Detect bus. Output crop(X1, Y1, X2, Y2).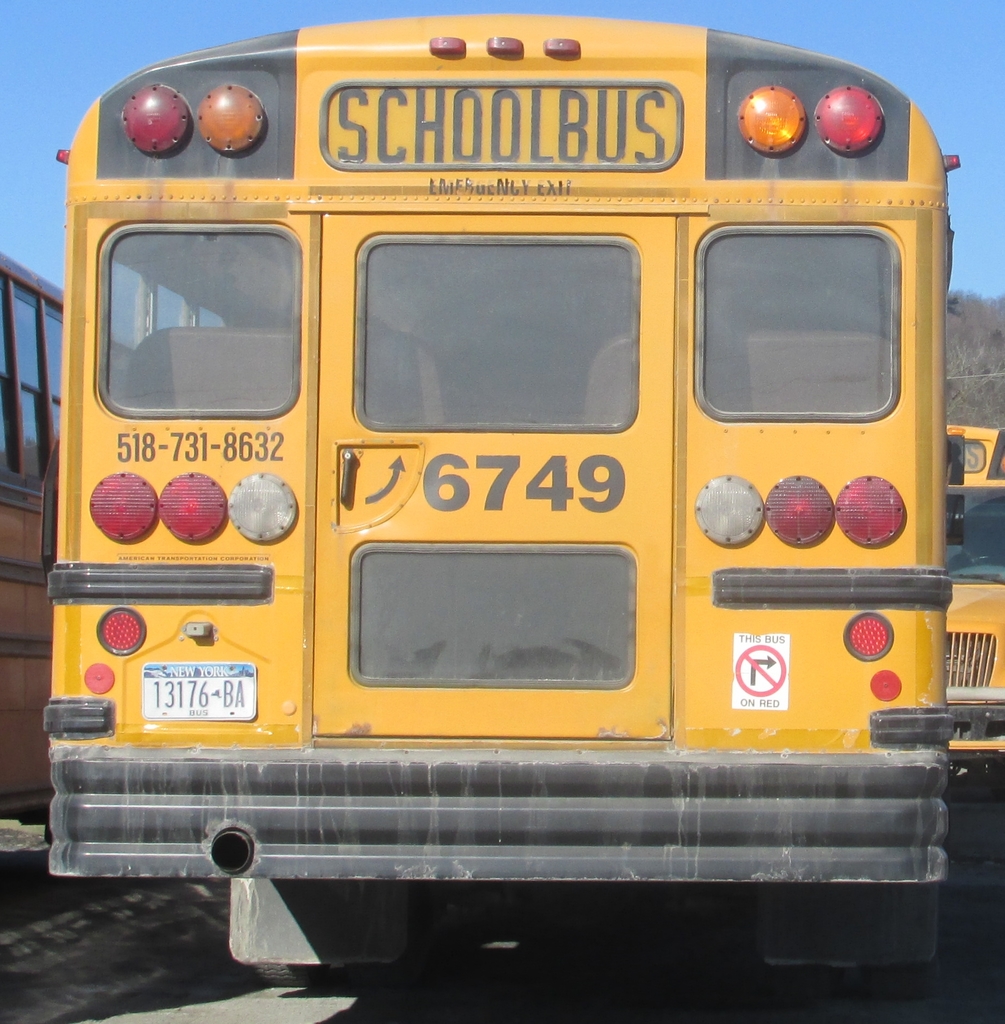
crop(944, 420, 1004, 801).
